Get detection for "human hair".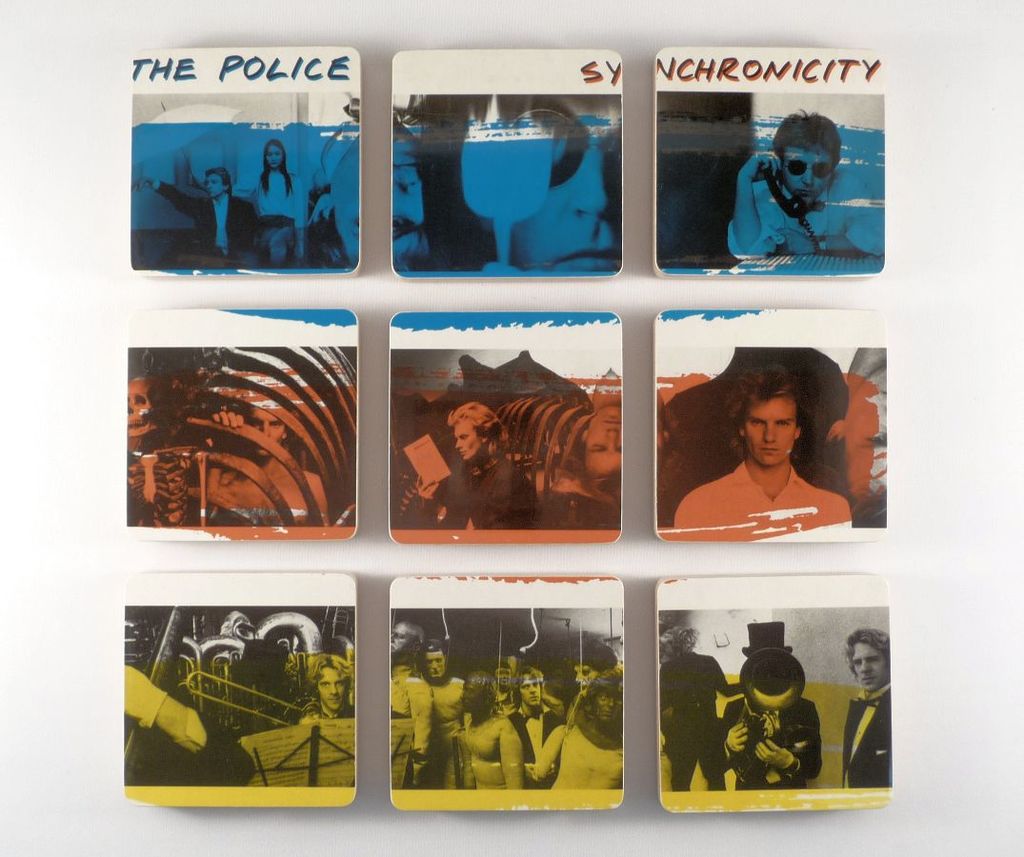
Detection: crop(308, 657, 357, 697).
